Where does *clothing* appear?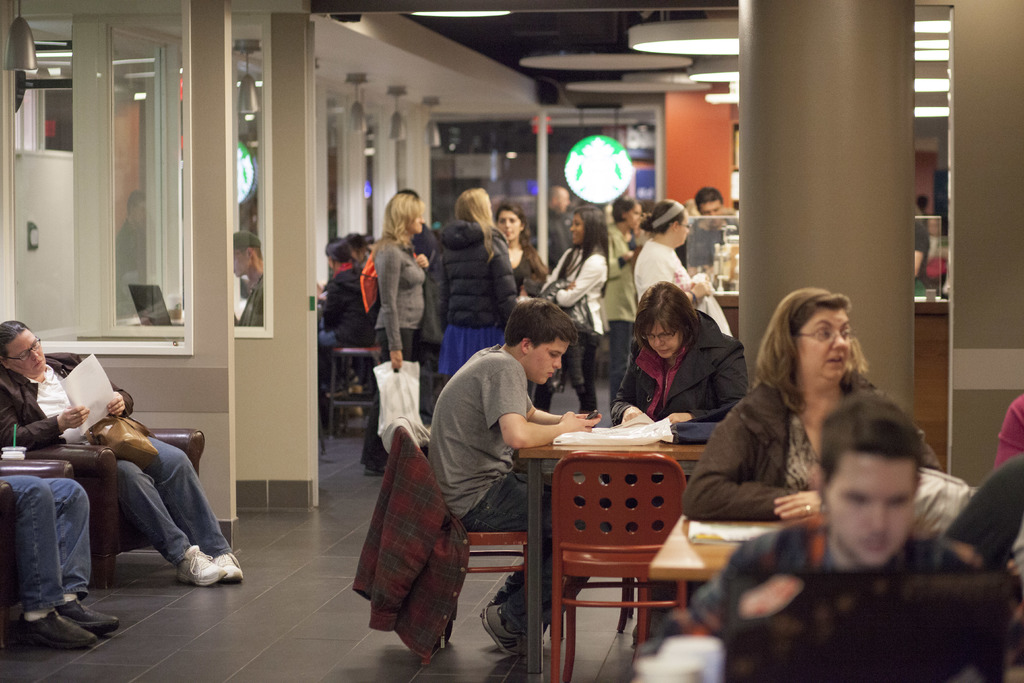
Appears at pyautogui.locateOnScreen(607, 312, 752, 609).
